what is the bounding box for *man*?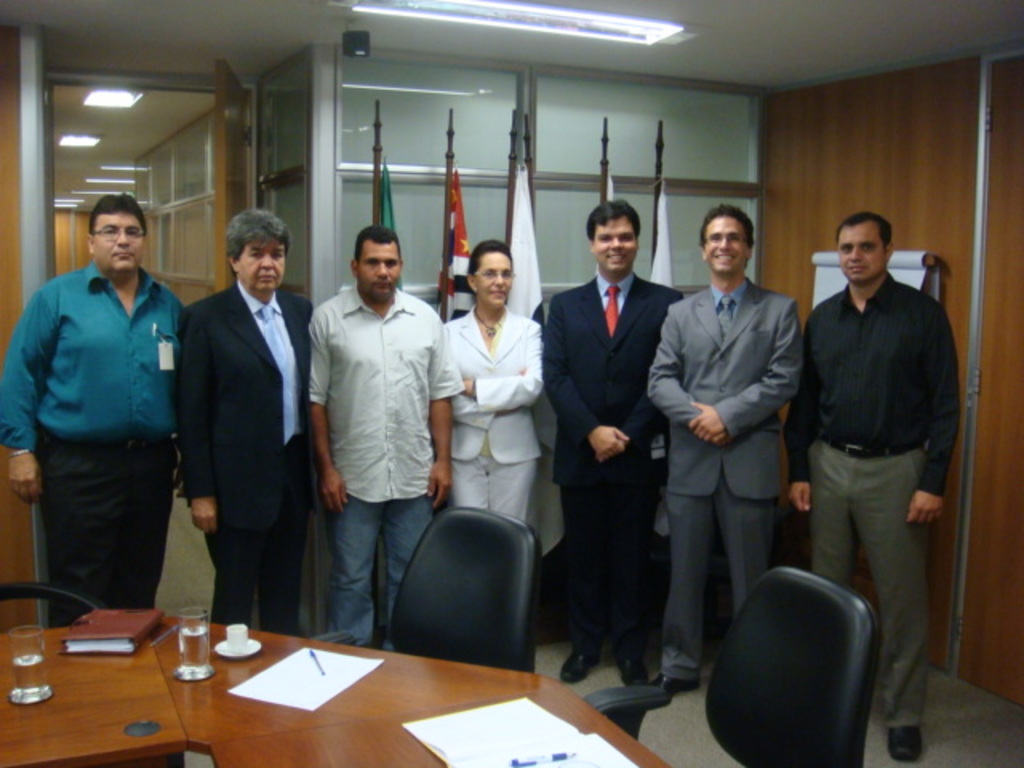
x1=650 y1=206 x2=805 y2=691.
